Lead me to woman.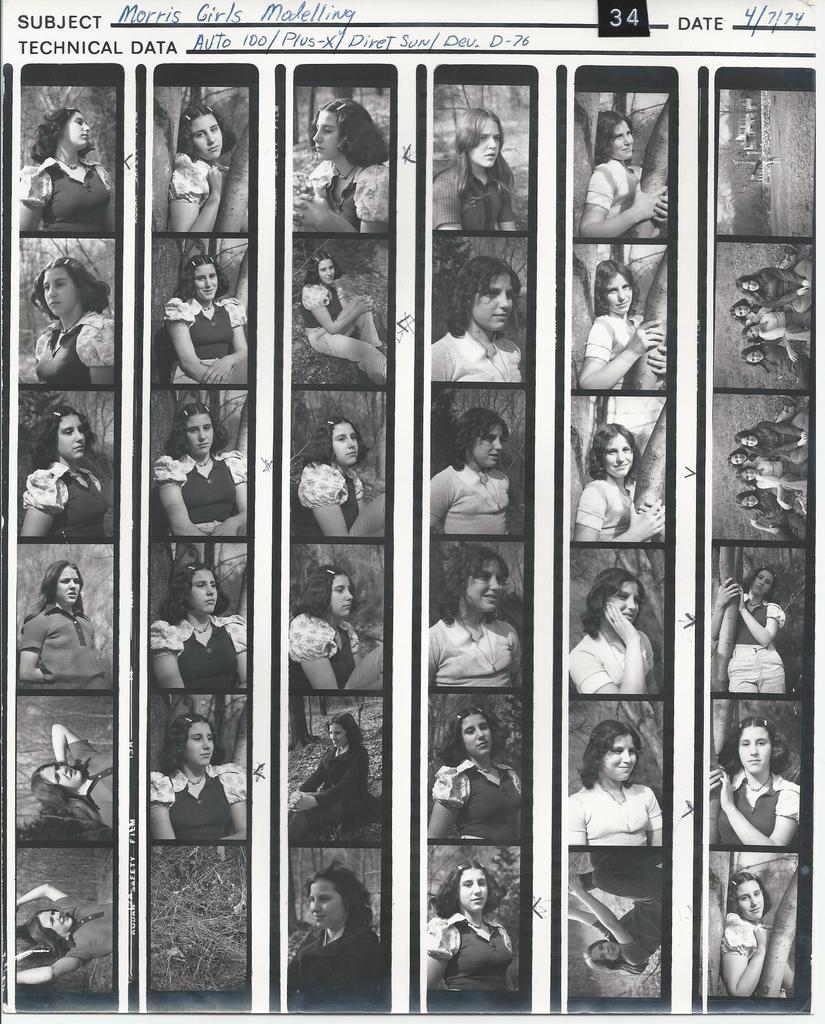
Lead to [x1=16, y1=106, x2=116, y2=230].
